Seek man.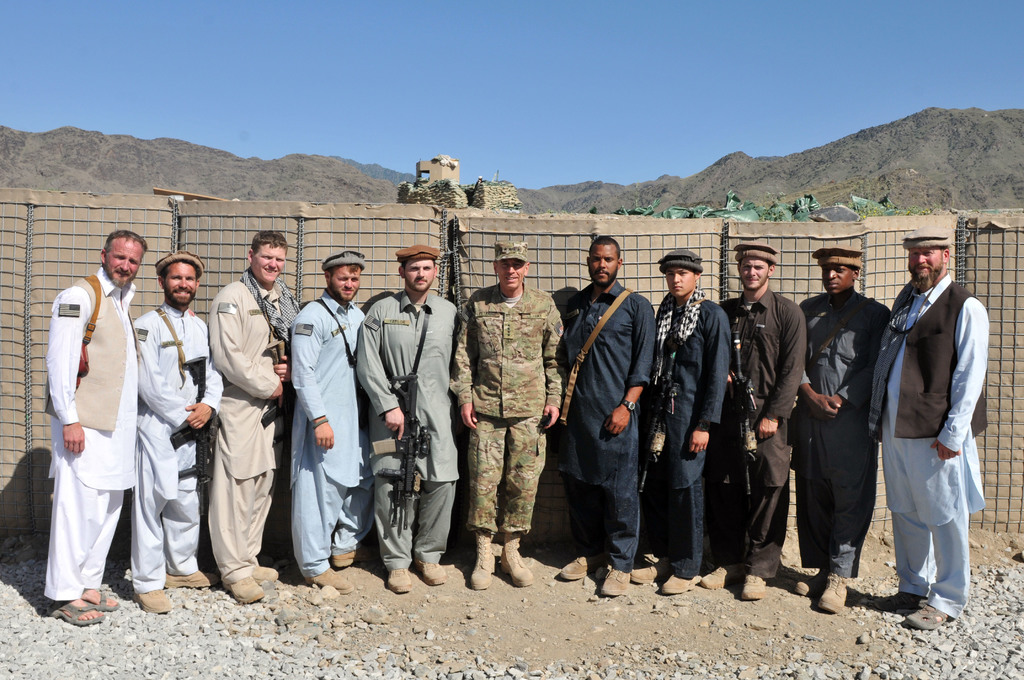
x1=130, y1=250, x2=228, y2=610.
